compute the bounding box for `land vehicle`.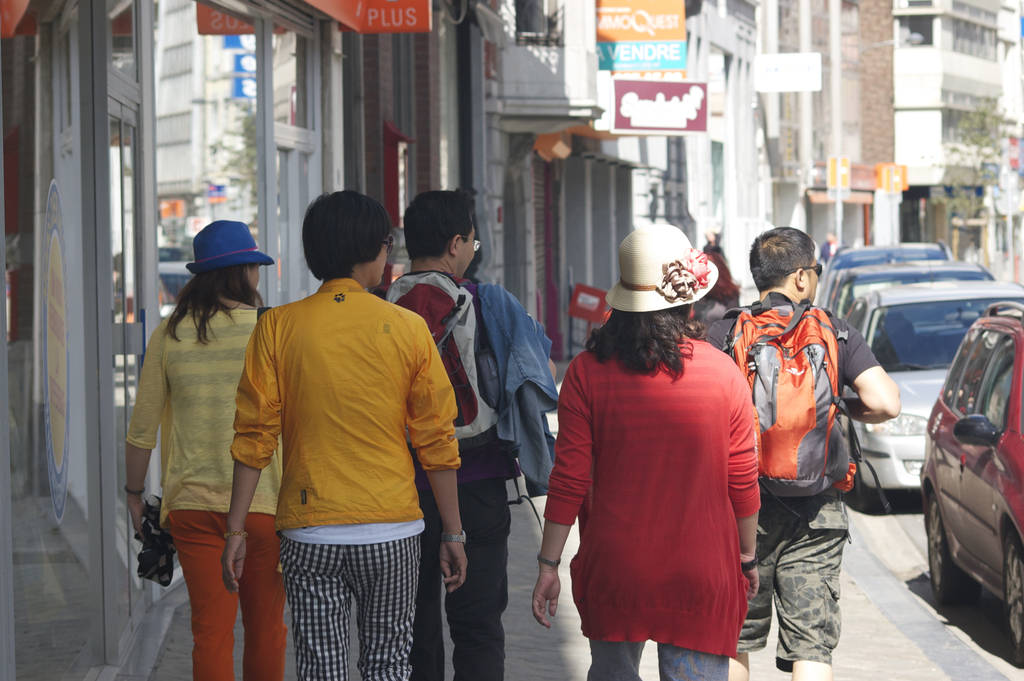
<bbox>831, 256, 990, 319</bbox>.
